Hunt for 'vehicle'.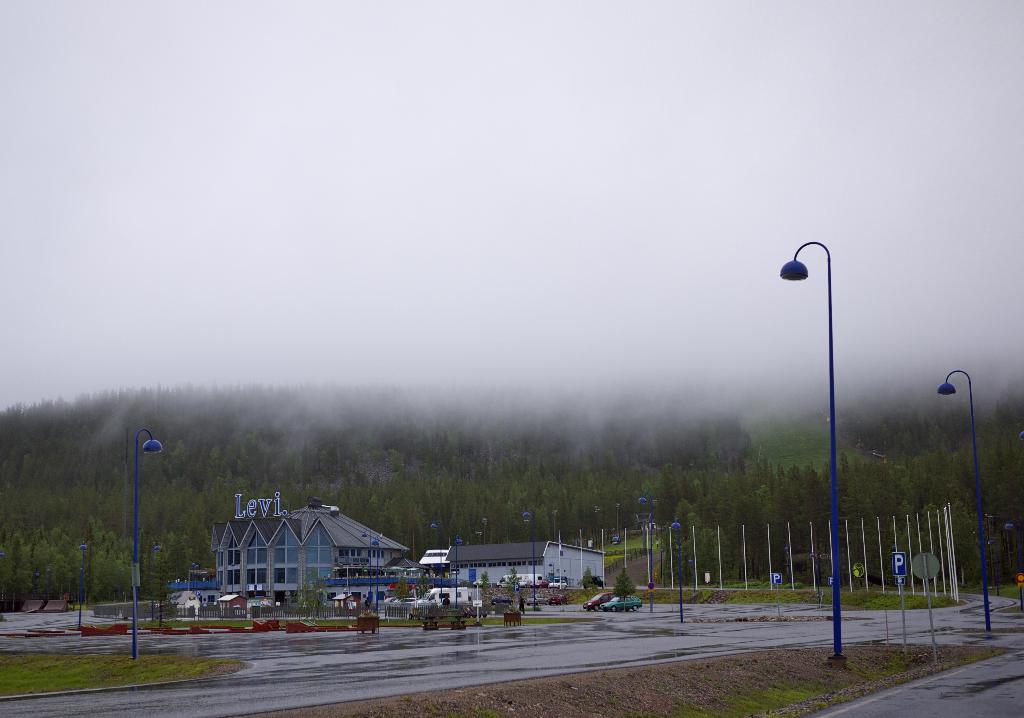
Hunted down at l=488, t=592, r=516, b=604.
